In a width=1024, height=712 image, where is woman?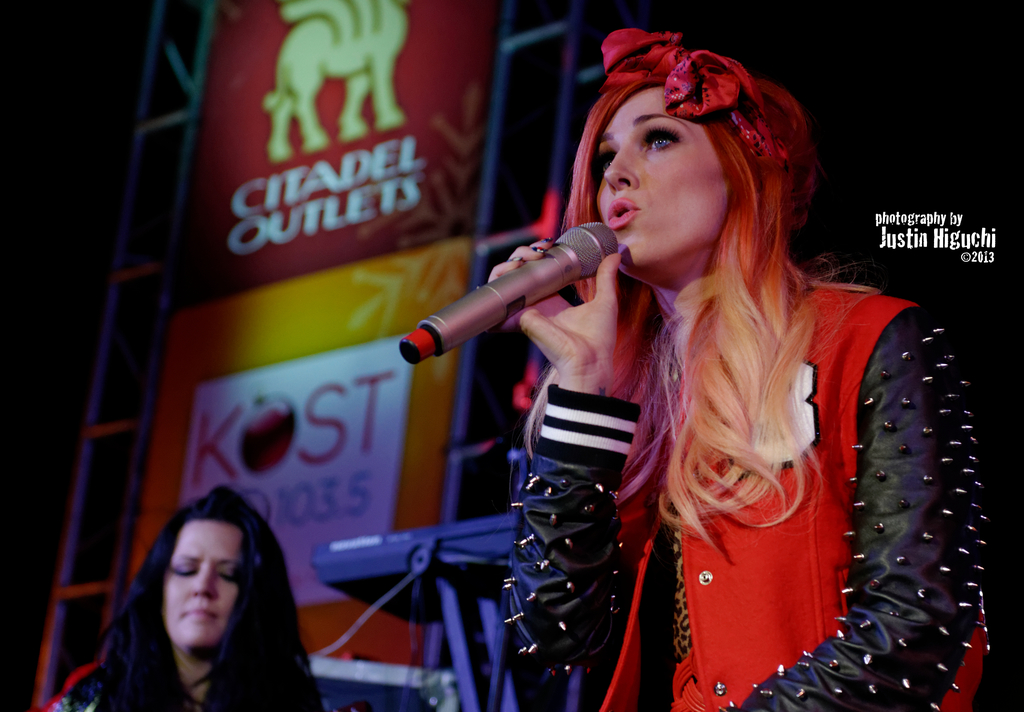
[72,490,327,711].
